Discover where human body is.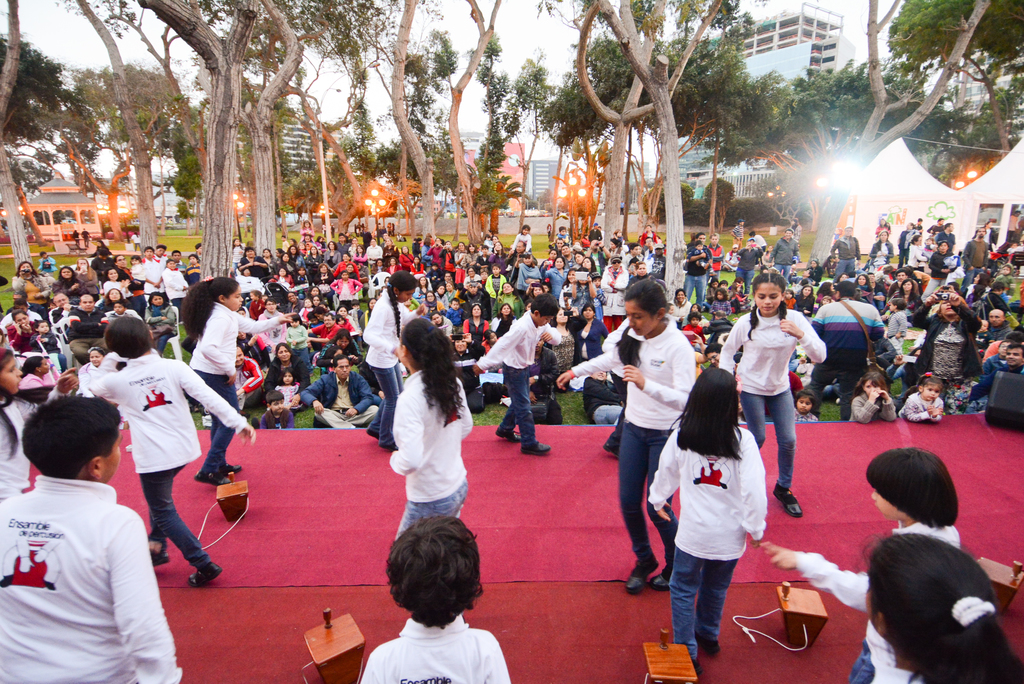
Discovered at [0, 477, 180, 683].
